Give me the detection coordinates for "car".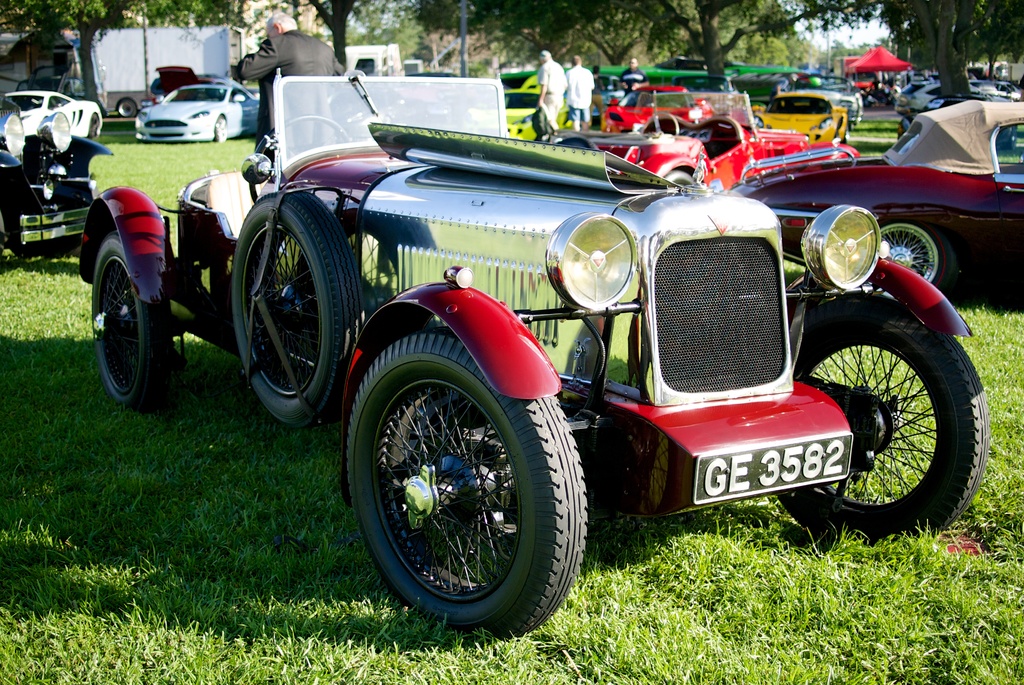
{"x1": 0, "y1": 100, "x2": 102, "y2": 269}.
